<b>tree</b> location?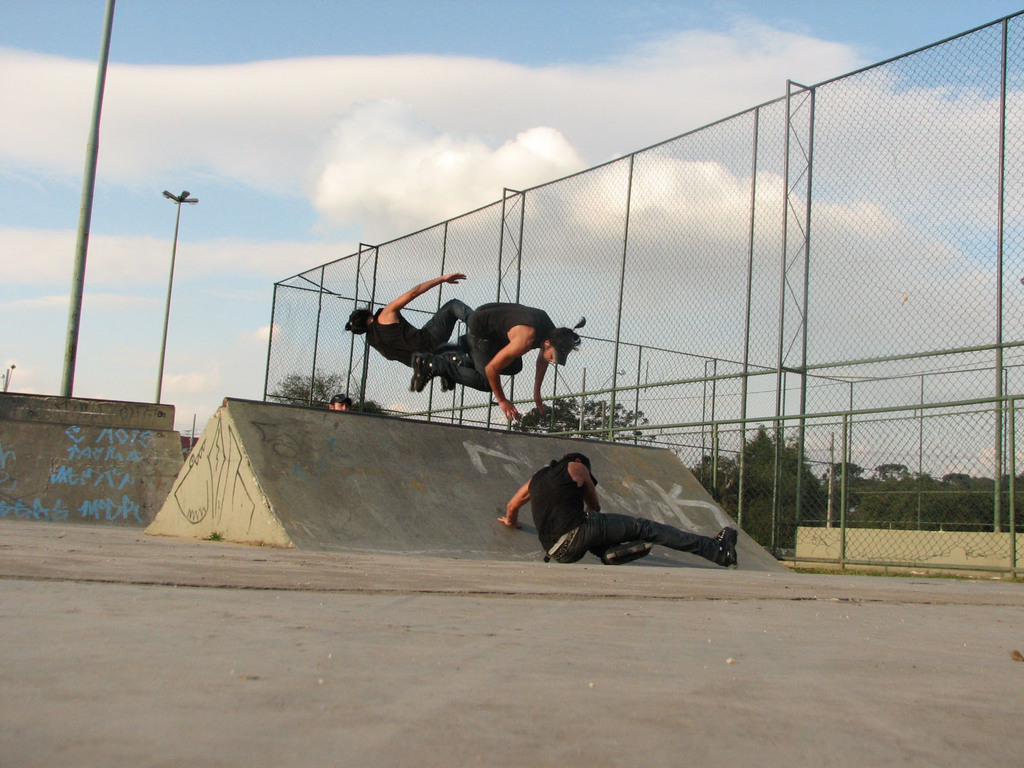
905,474,952,530
